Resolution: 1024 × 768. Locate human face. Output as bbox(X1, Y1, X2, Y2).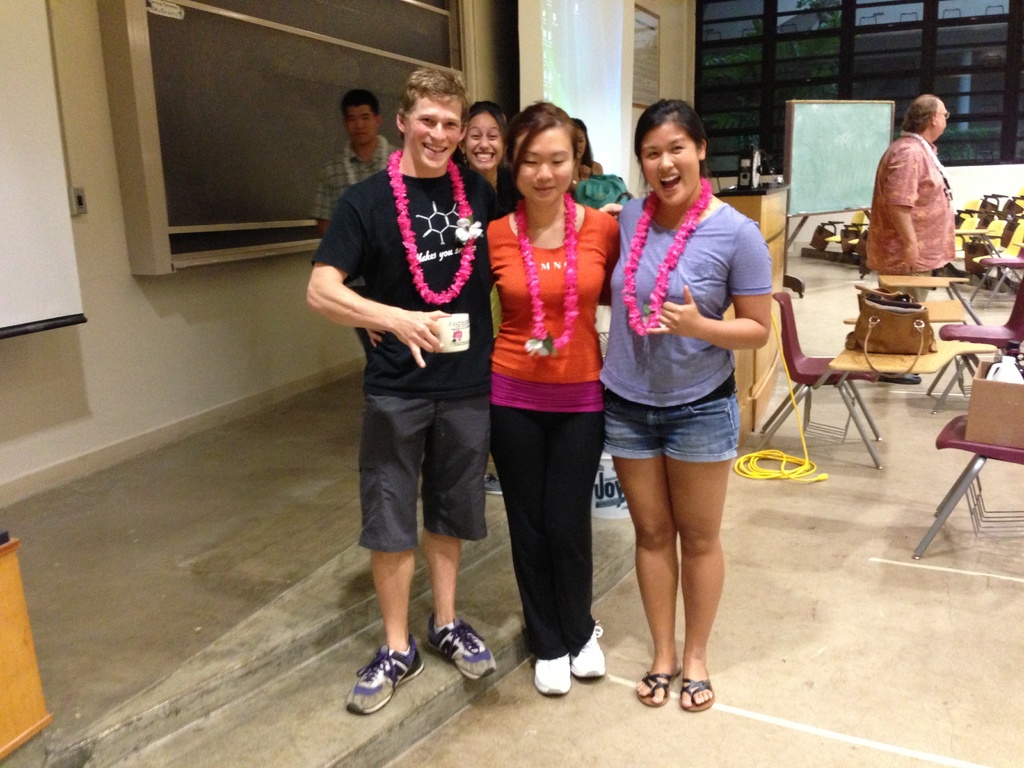
bbox(403, 99, 461, 173).
